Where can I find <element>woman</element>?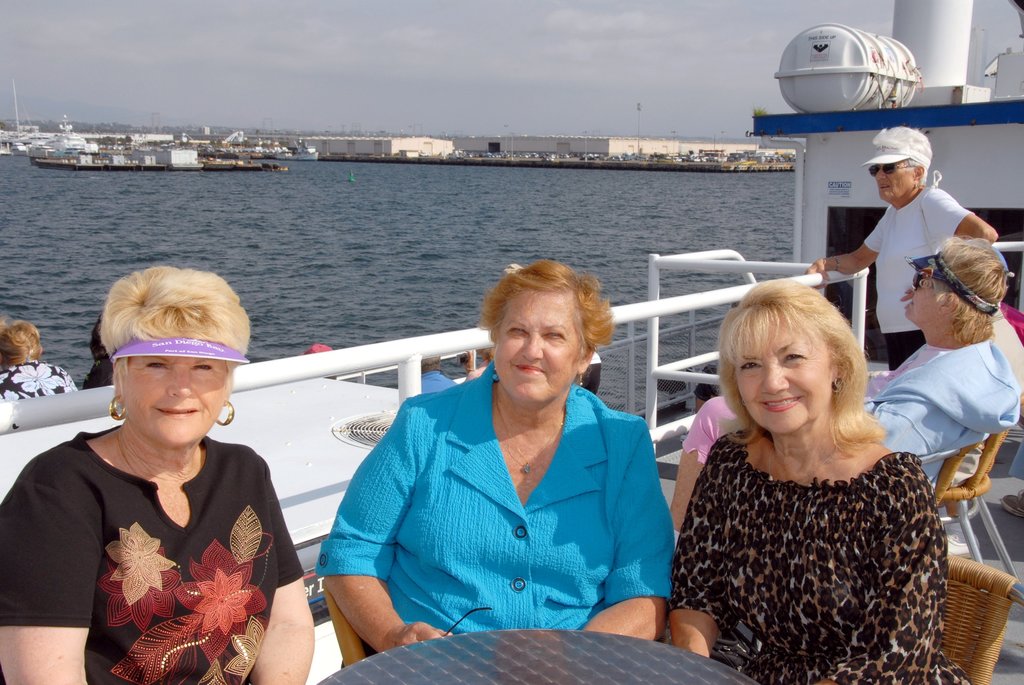
You can find it at detection(463, 348, 493, 379).
